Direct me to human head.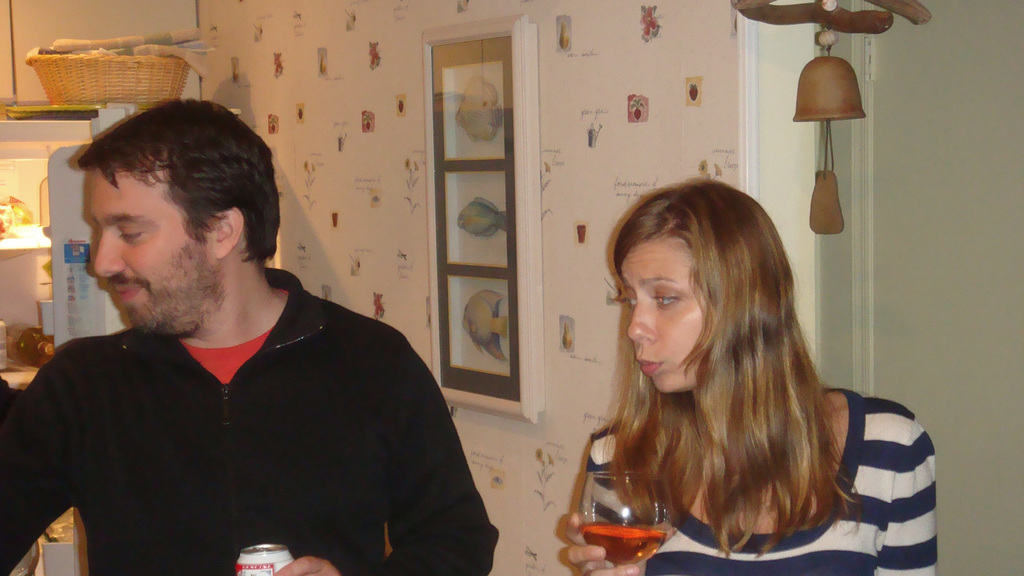
Direction: x1=600, y1=177, x2=781, y2=369.
